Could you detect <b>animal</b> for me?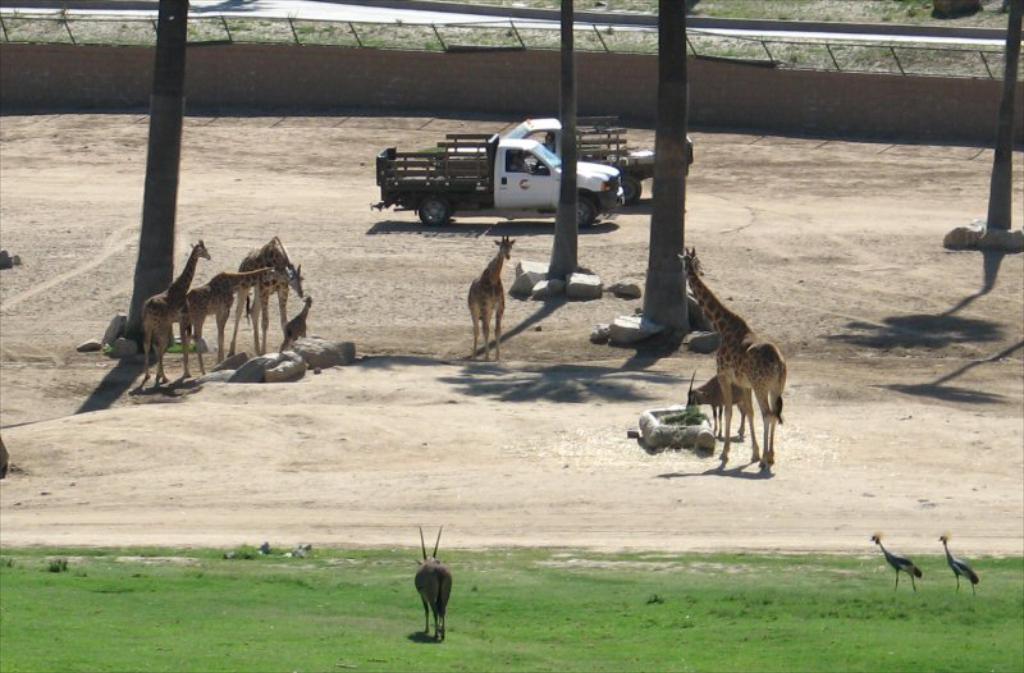
Detection result: Rect(133, 233, 209, 386).
